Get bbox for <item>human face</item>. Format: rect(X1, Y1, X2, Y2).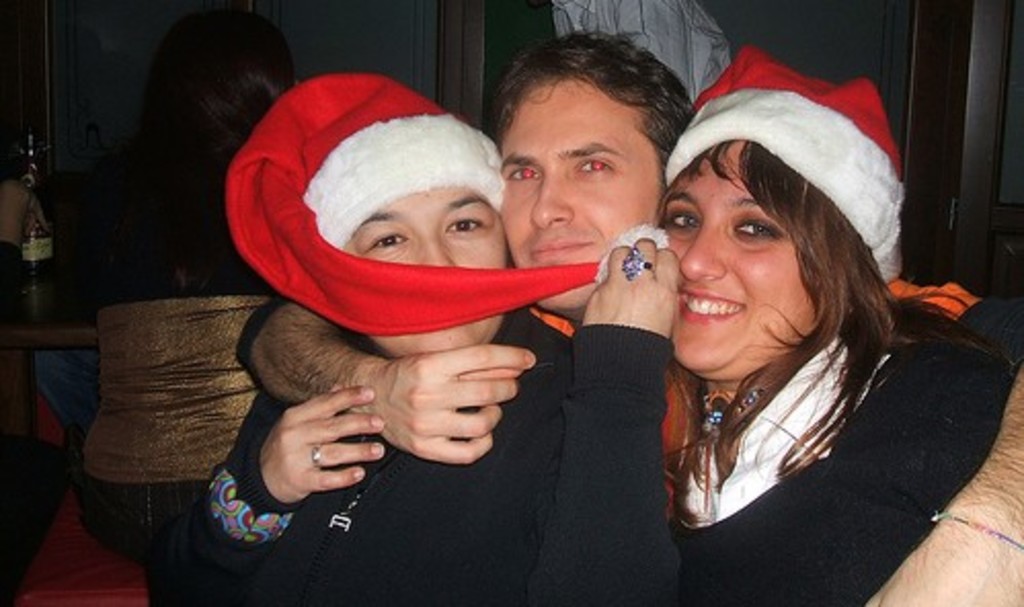
rect(503, 72, 665, 306).
